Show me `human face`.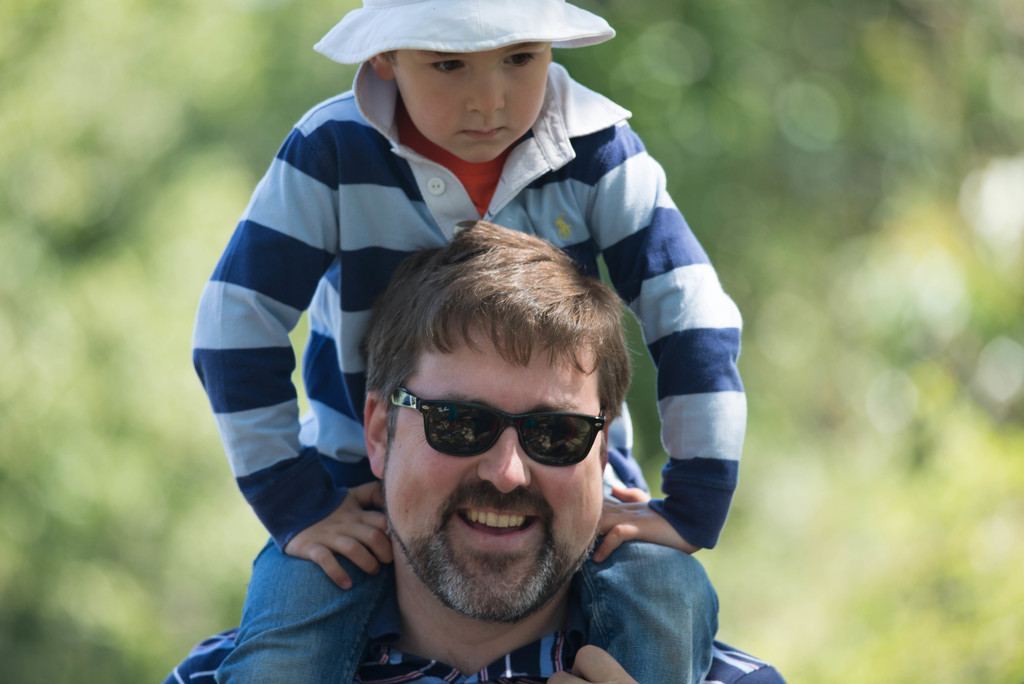
`human face` is here: bbox=(389, 42, 553, 159).
